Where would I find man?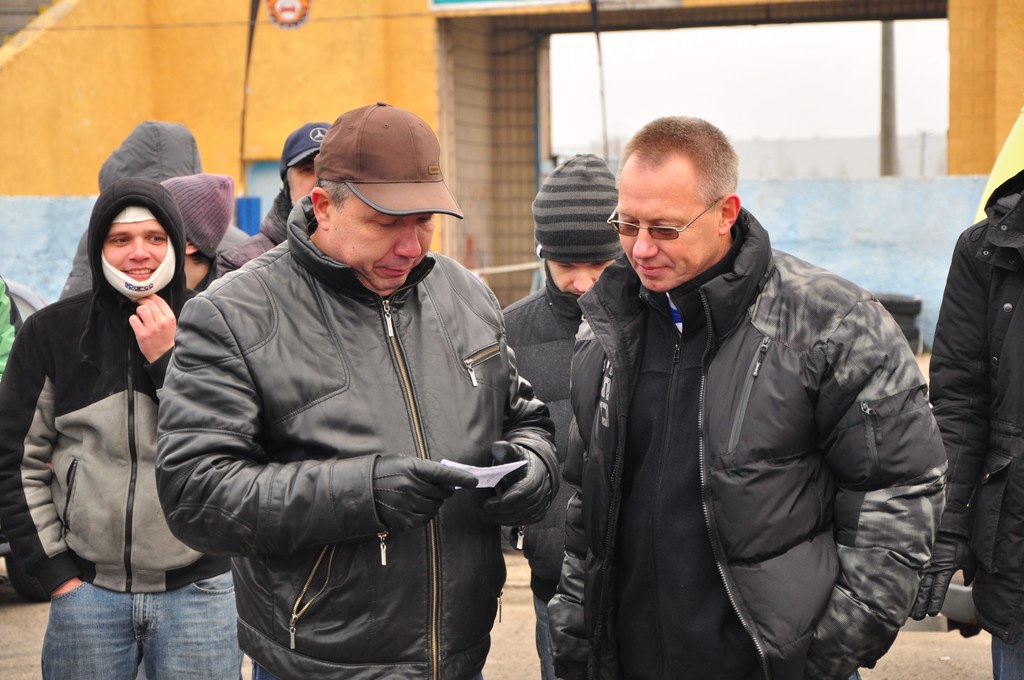
At l=0, t=178, r=236, b=676.
